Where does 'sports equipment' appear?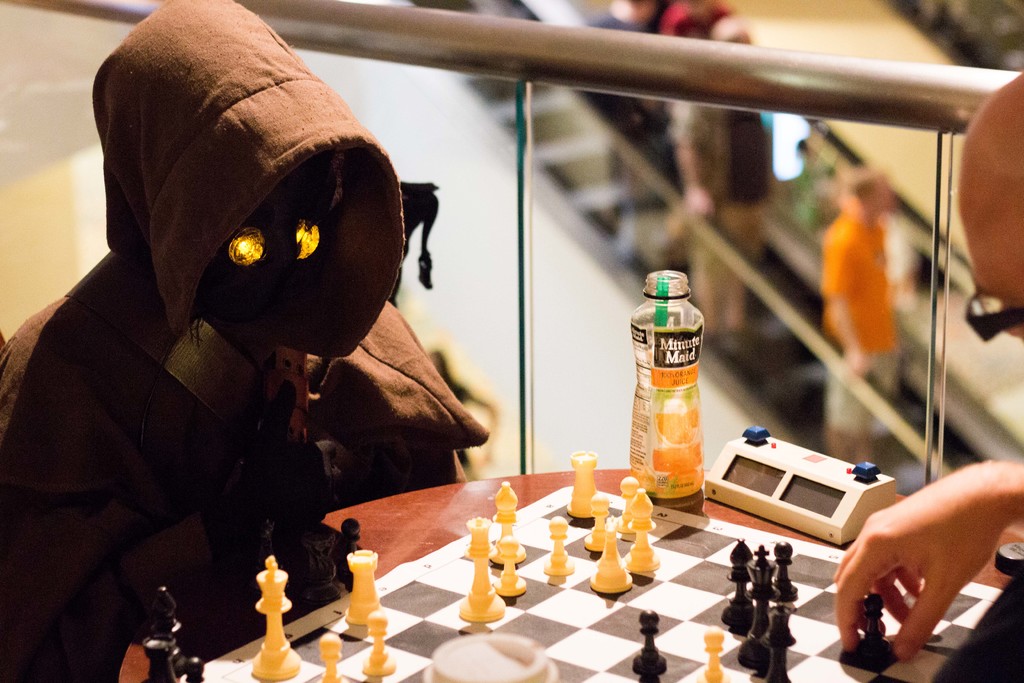
Appears at select_region(698, 620, 733, 681).
